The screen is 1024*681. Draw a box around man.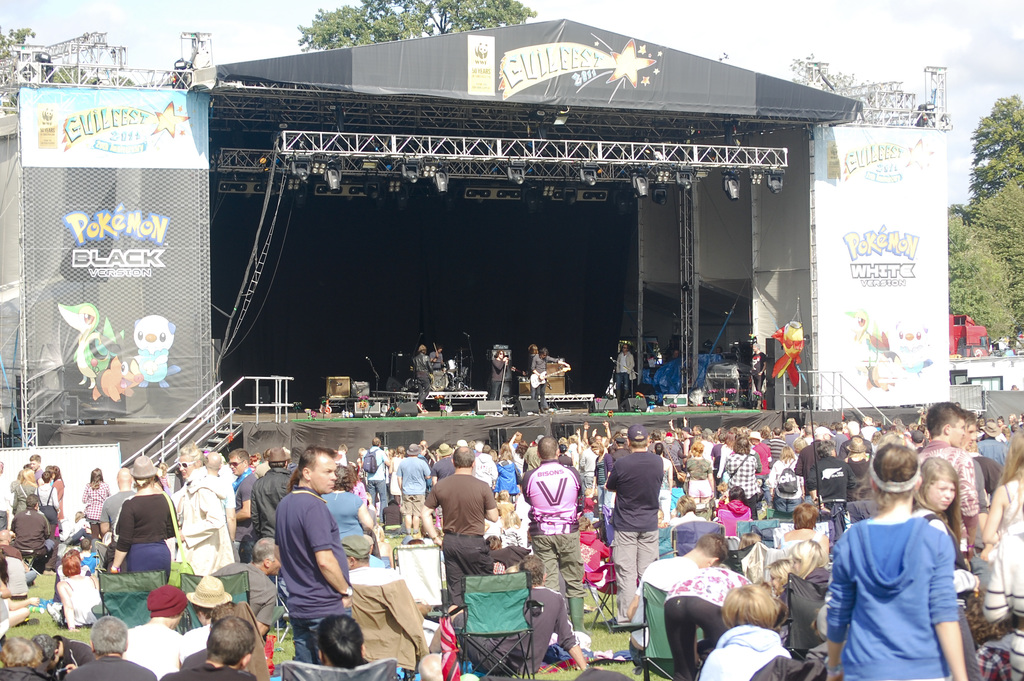
<region>422, 443, 499, 610</region>.
